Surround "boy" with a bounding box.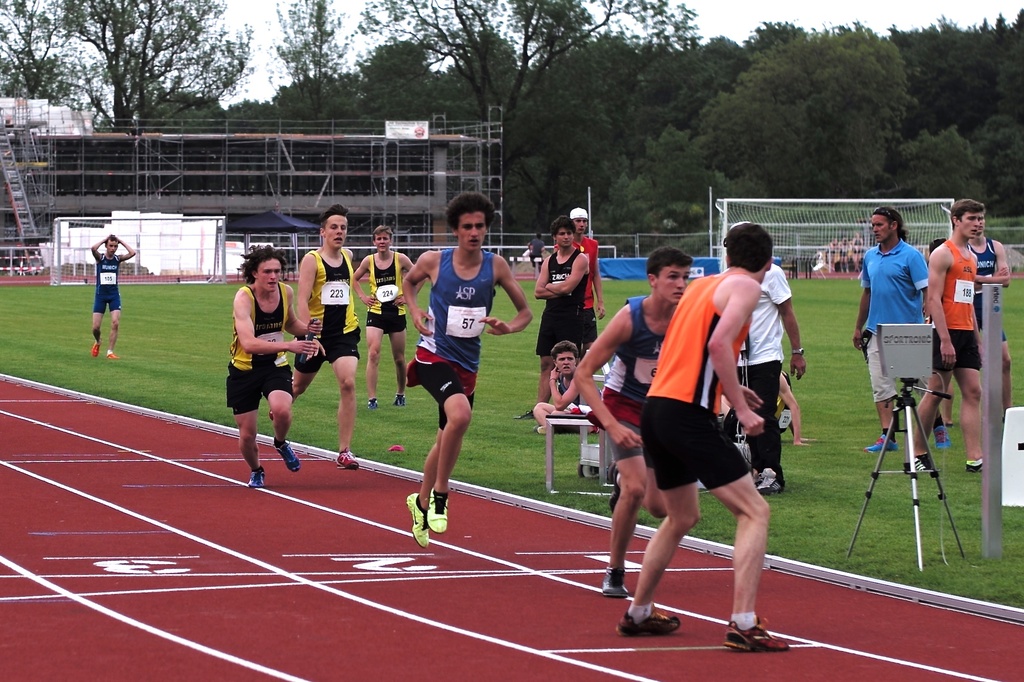
region(532, 339, 598, 434).
